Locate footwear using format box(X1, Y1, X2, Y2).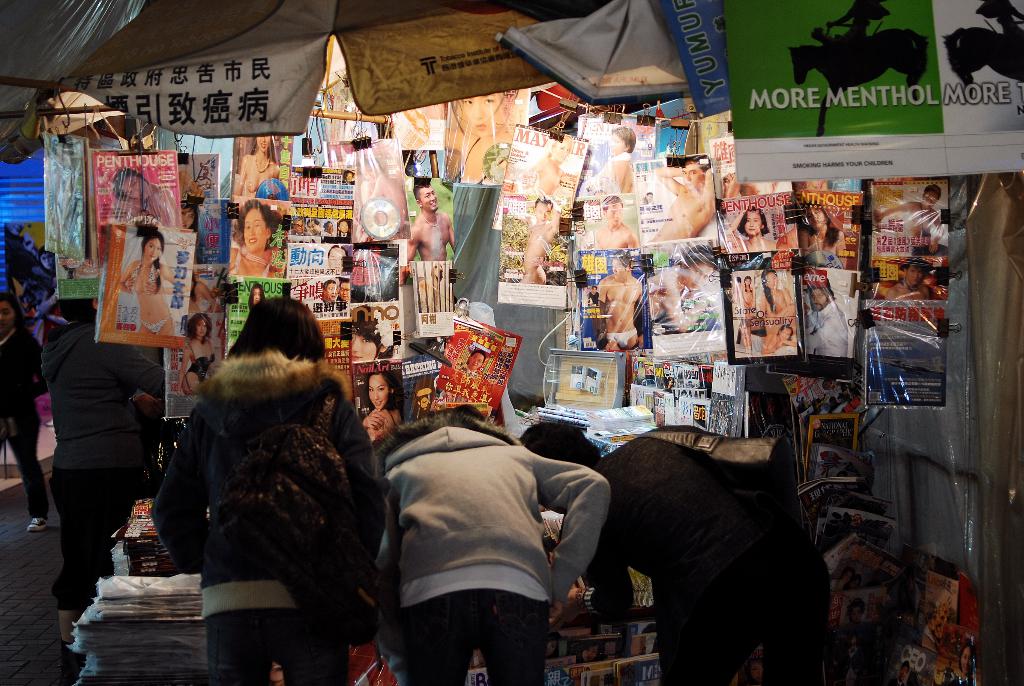
box(28, 516, 47, 532).
